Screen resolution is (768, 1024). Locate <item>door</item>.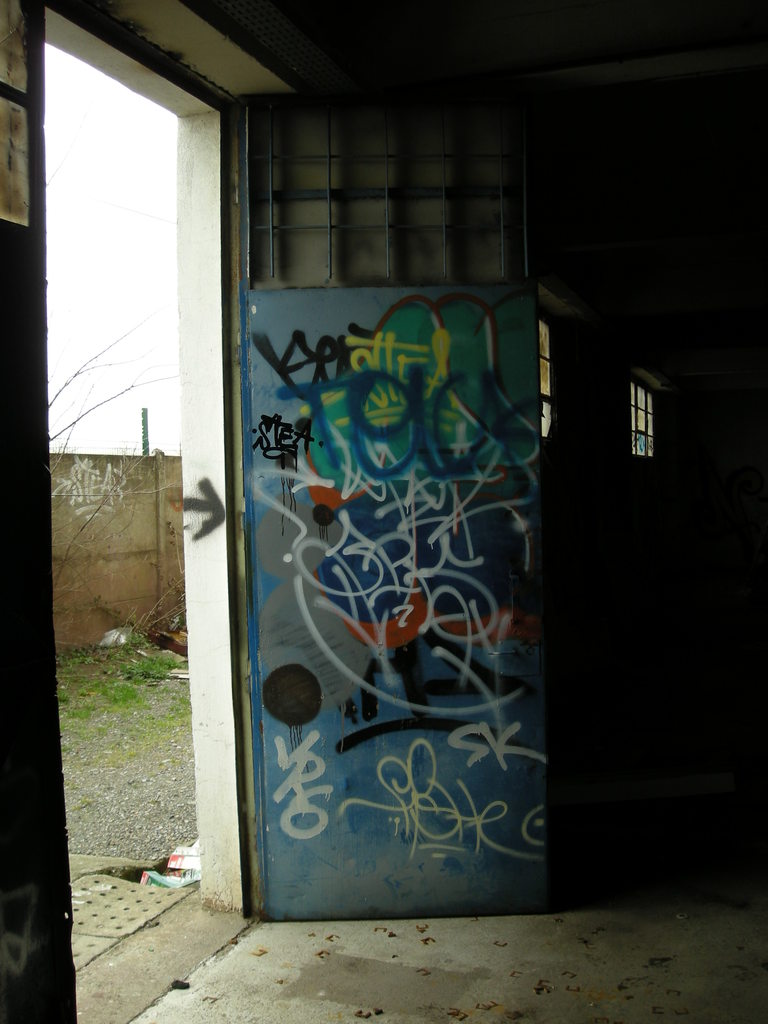
pyautogui.locateOnScreen(209, 137, 584, 902).
